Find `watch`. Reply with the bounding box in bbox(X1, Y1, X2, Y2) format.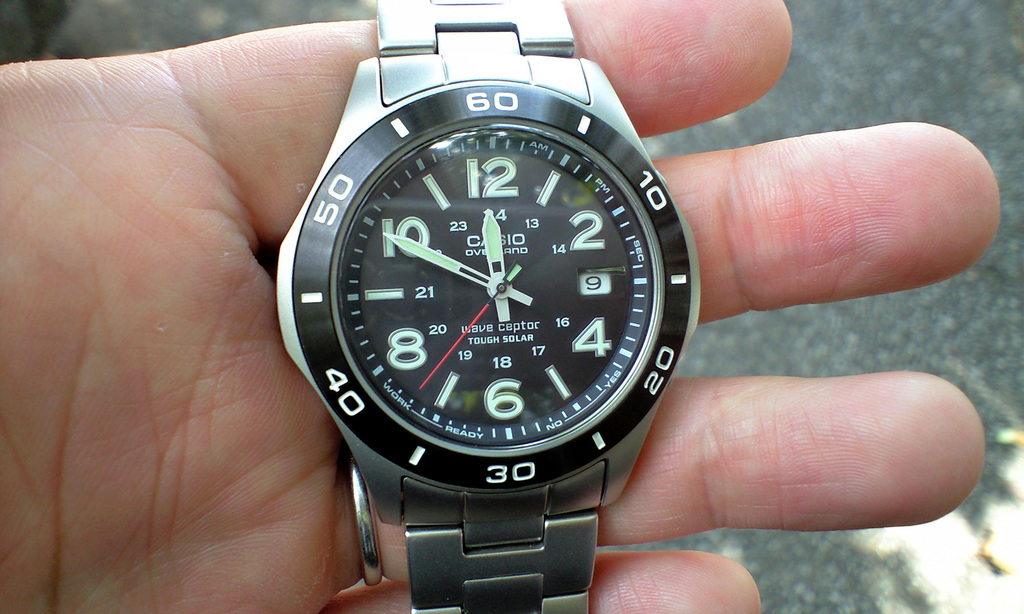
bbox(278, 0, 700, 613).
